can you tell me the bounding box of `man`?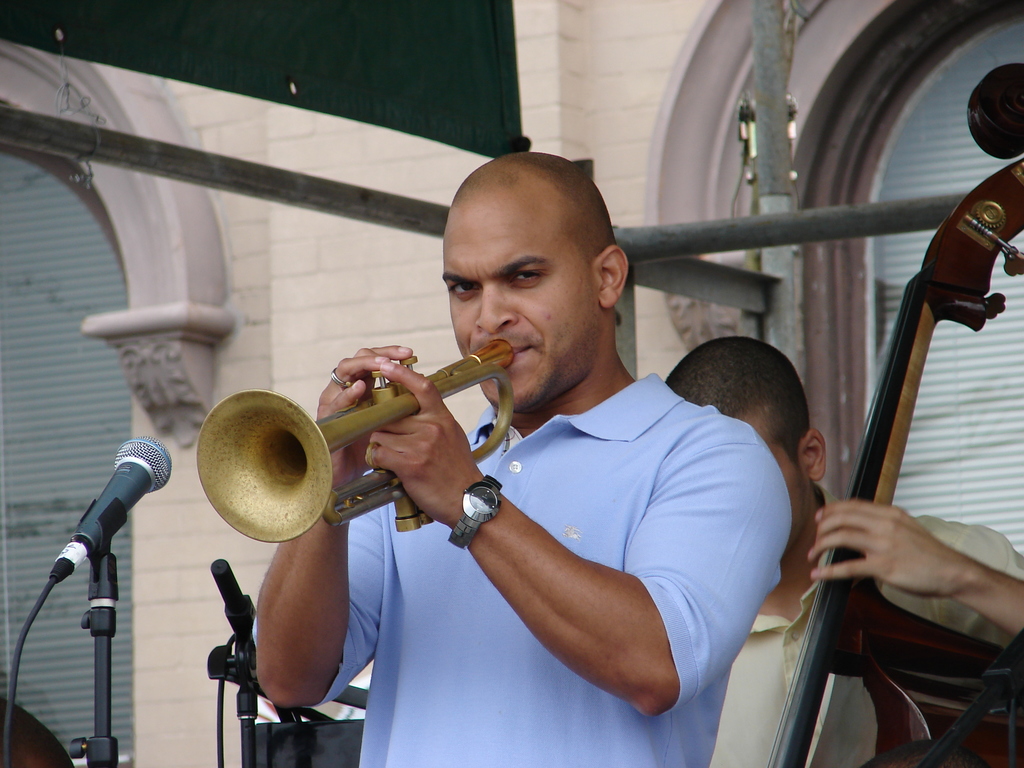
666, 337, 1023, 767.
